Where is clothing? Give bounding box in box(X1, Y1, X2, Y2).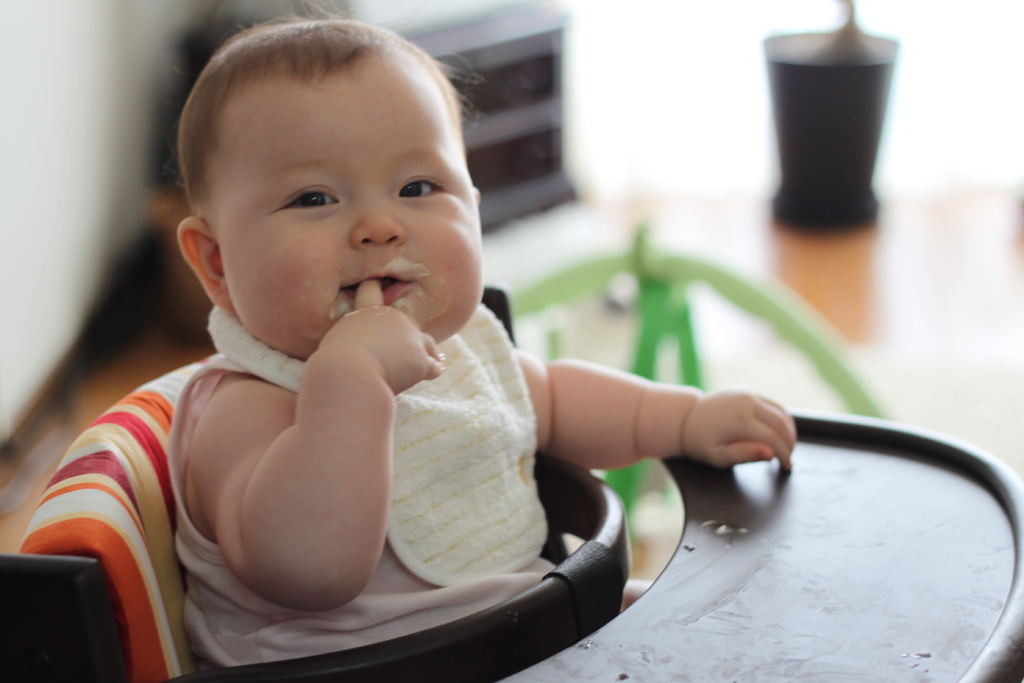
box(186, 295, 556, 680).
